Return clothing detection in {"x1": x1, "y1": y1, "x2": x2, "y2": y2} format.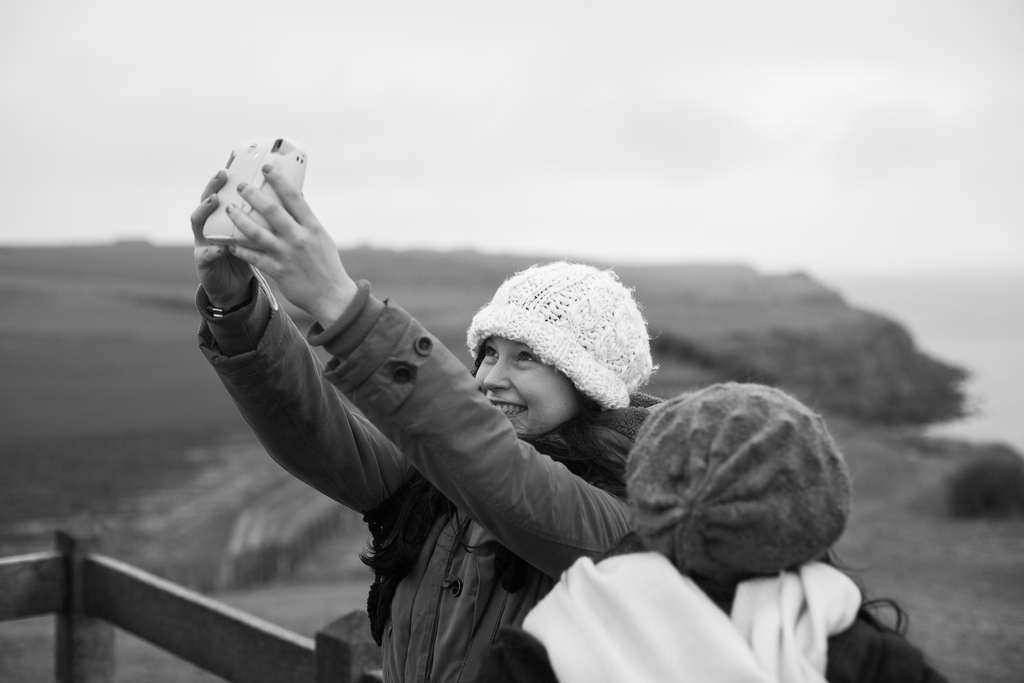
{"x1": 201, "y1": 265, "x2": 644, "y2": 682}.
